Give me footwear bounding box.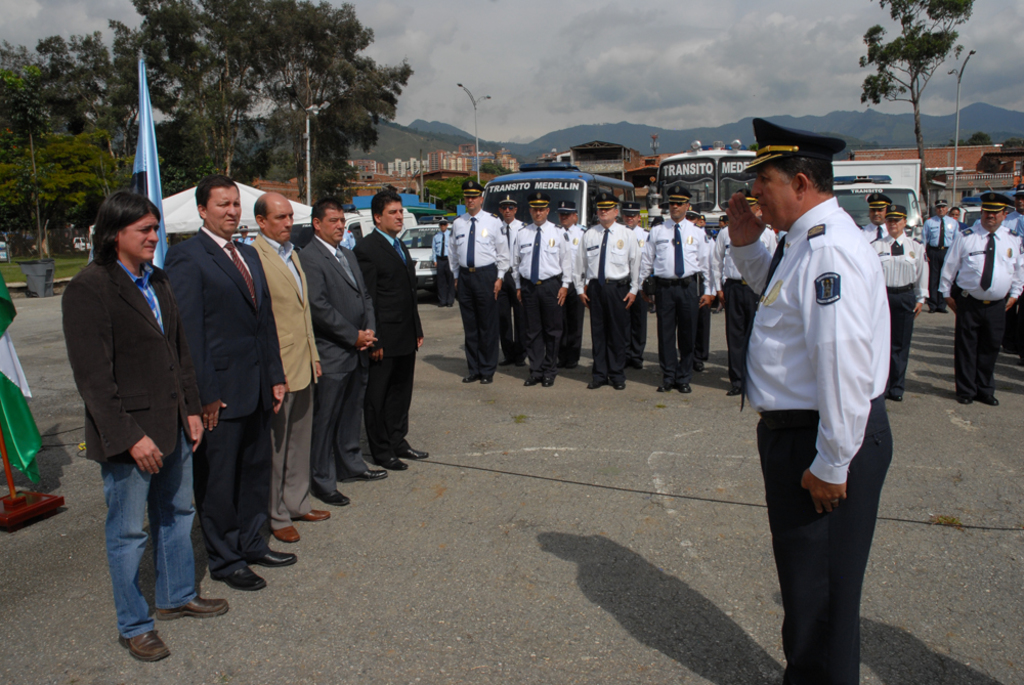
503 357 513 366.
